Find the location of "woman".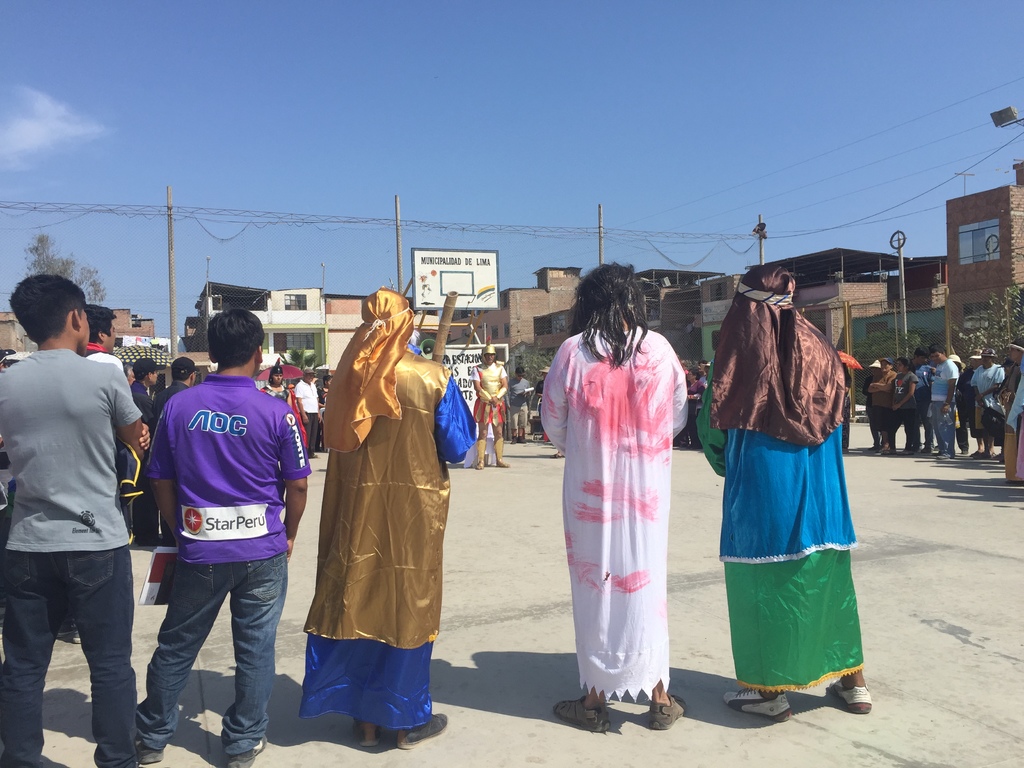
Location: crop(549, 264, 705, 727).
